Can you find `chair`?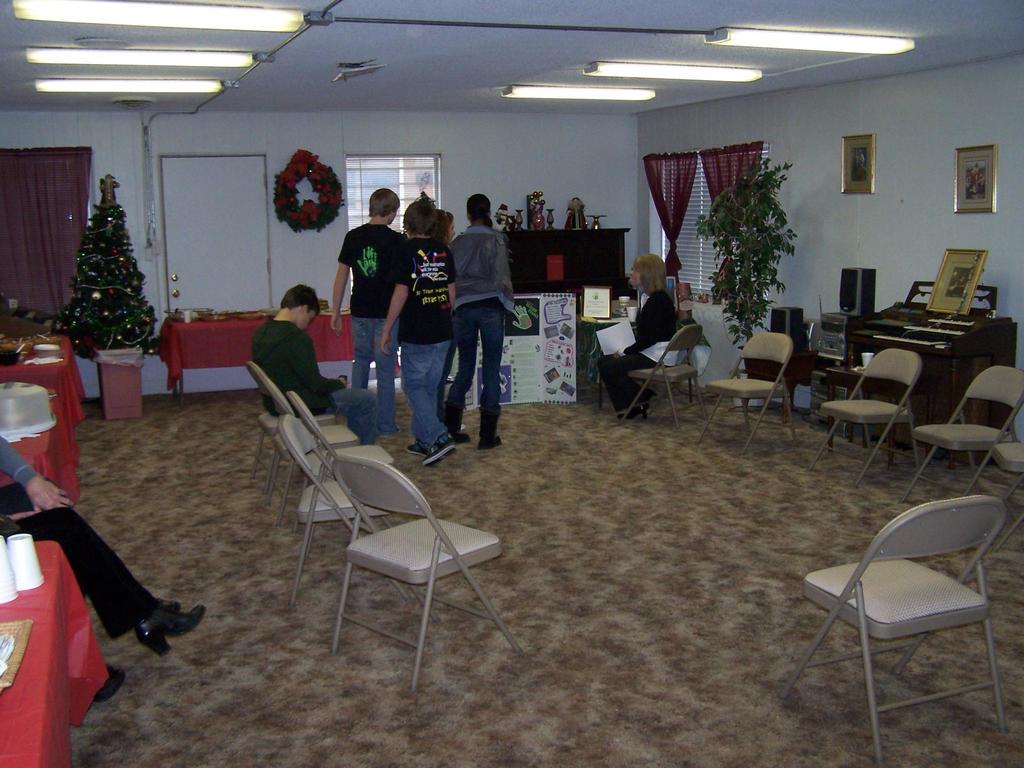
Yes, bounding box: [800, 470, 1023, 738].
